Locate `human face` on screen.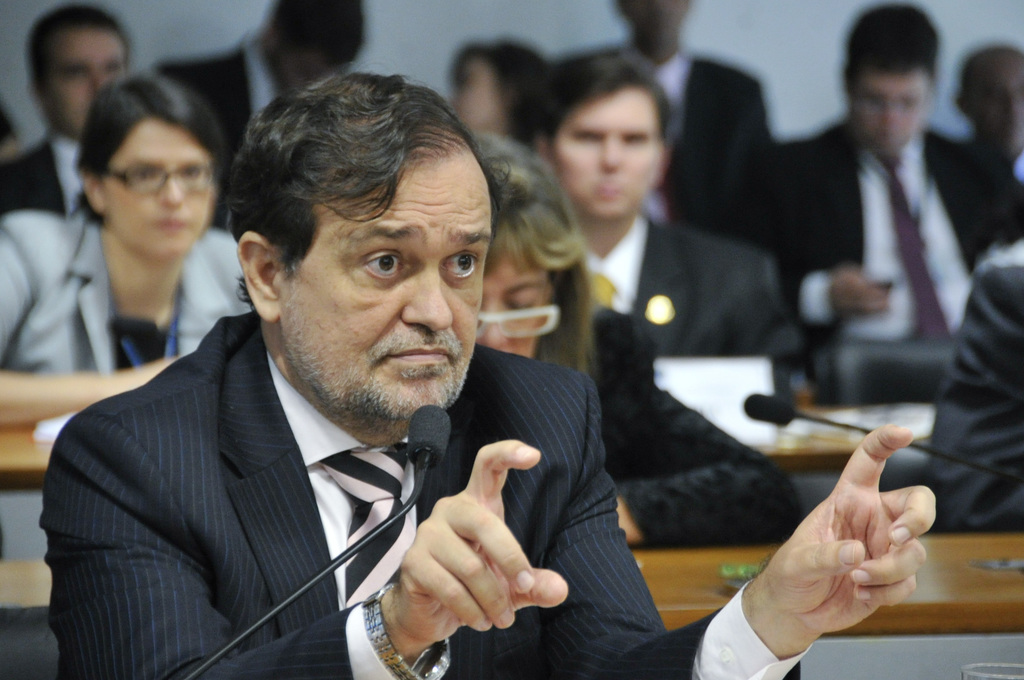
On screen at 553:93:660:222.
